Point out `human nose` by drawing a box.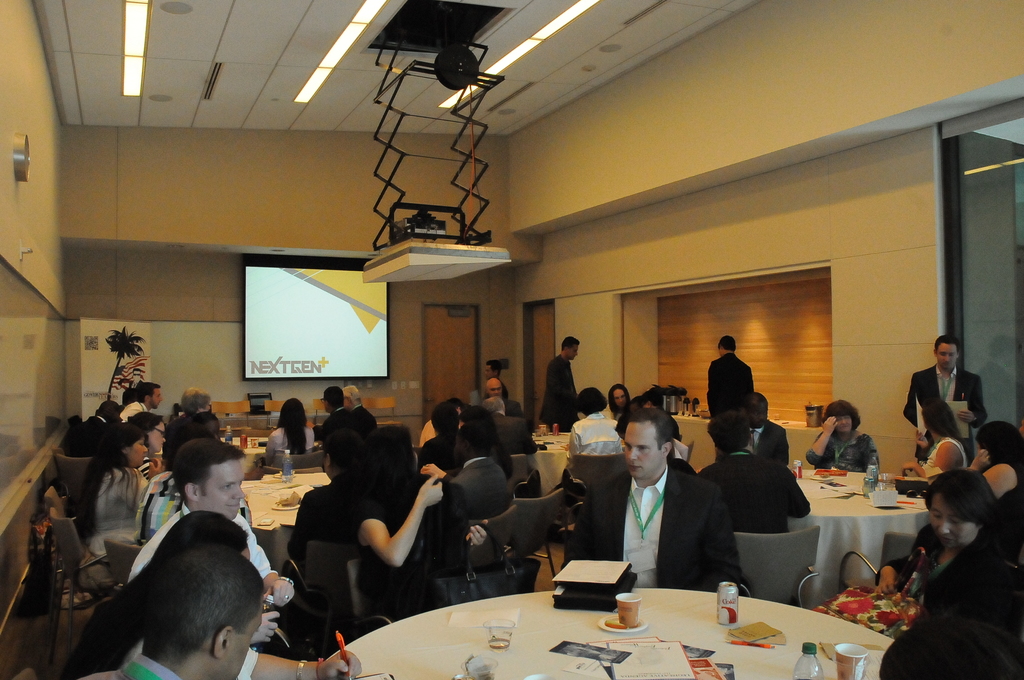
left=936, top=519, right=950, bottom=533.
